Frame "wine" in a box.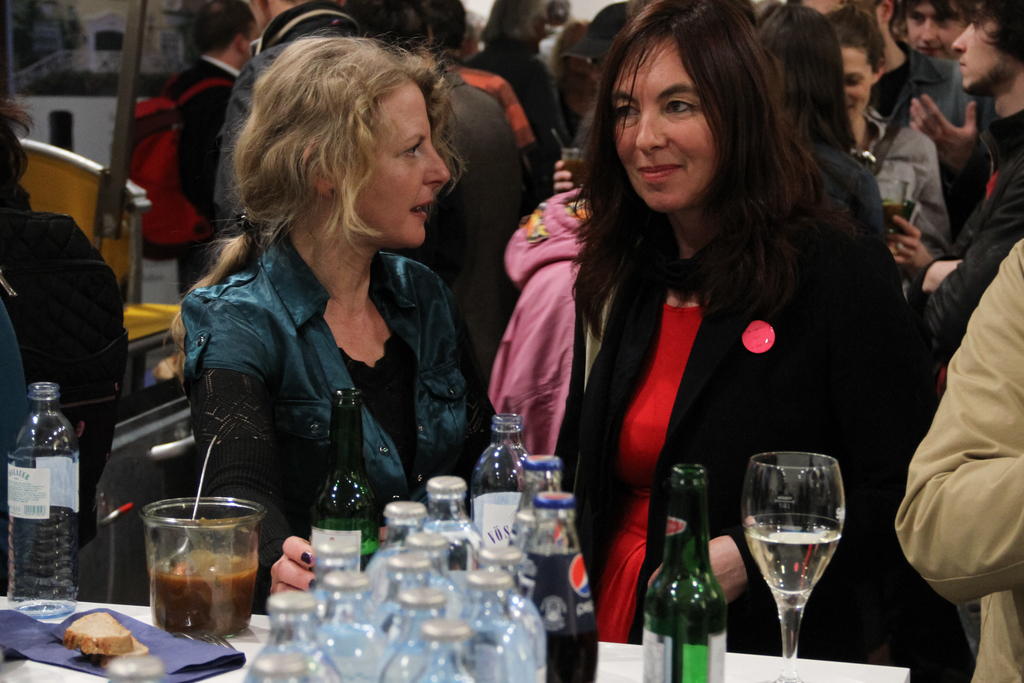
[x1=740, y1=516, x2=842, y2=610].
